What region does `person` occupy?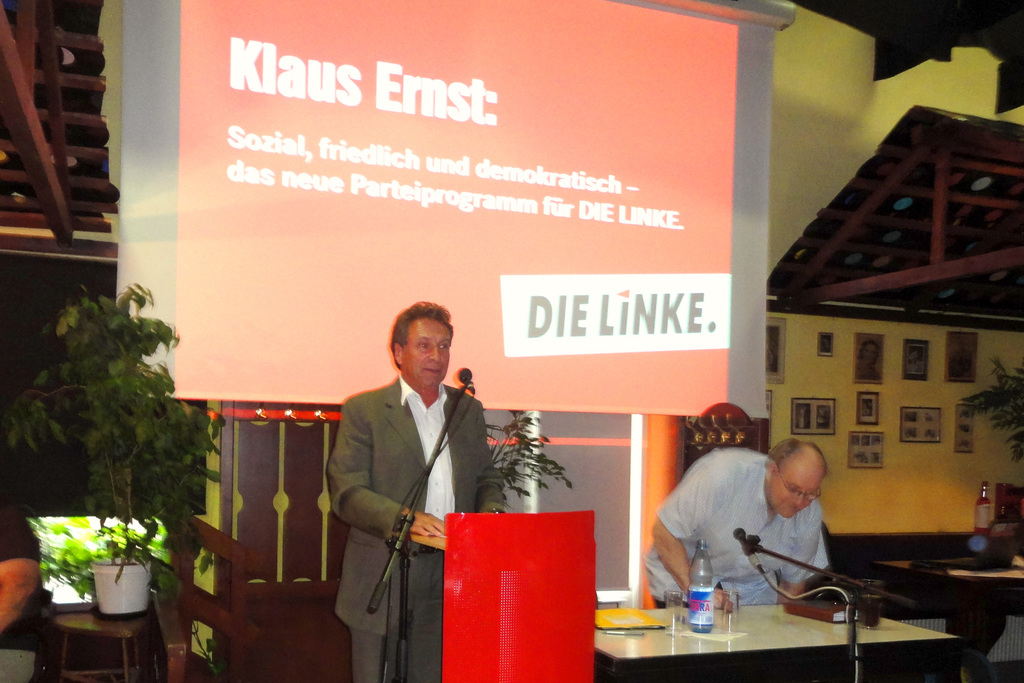
locate(0, 494, 46, 682).
